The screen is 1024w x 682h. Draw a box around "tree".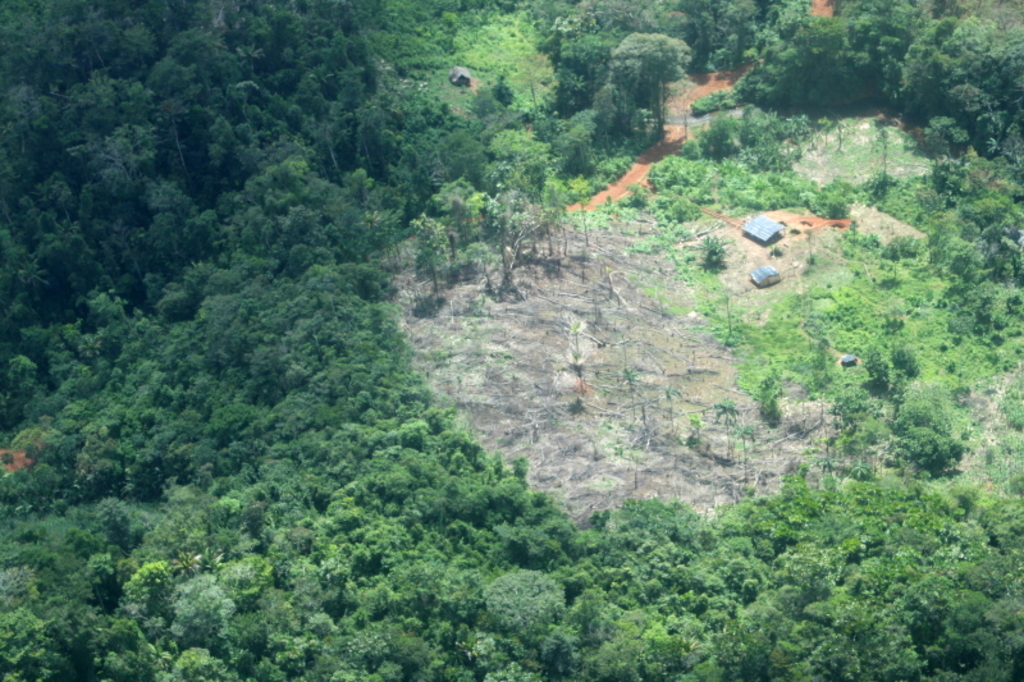
824,381,892,482.
